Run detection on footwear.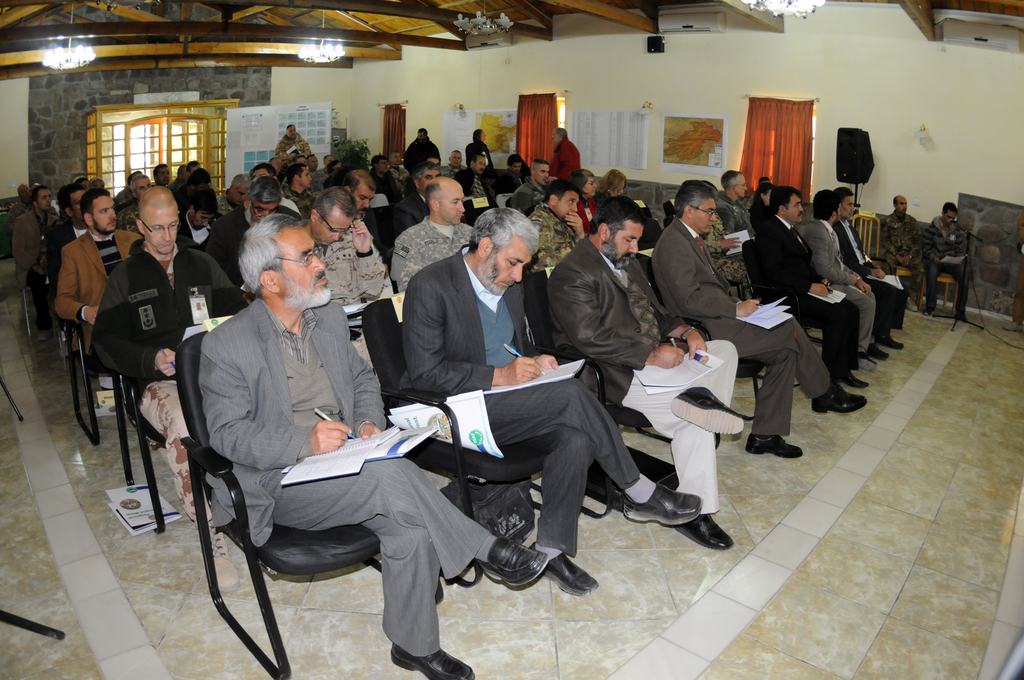
Result: box=[923, 305, 936, 316].
